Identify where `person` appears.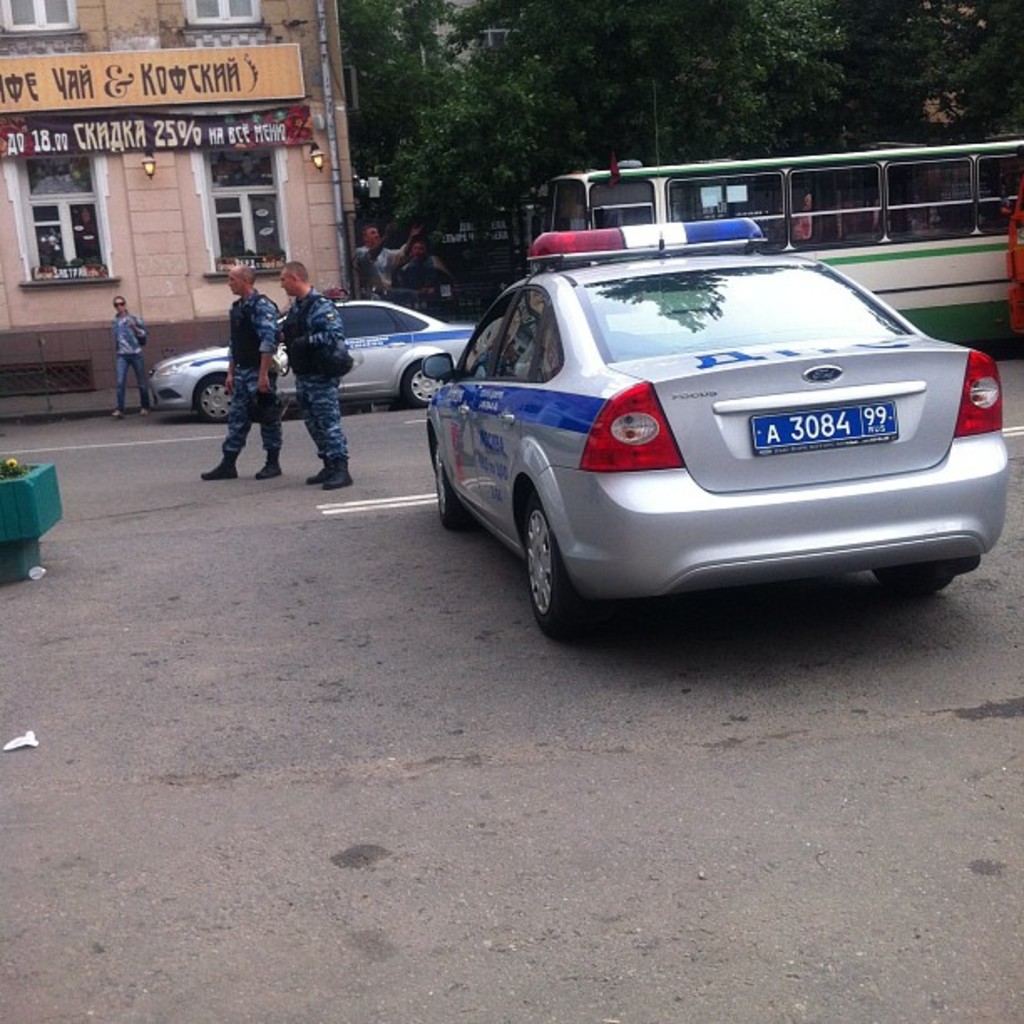
Appears at [355, 221, 428, 296].
